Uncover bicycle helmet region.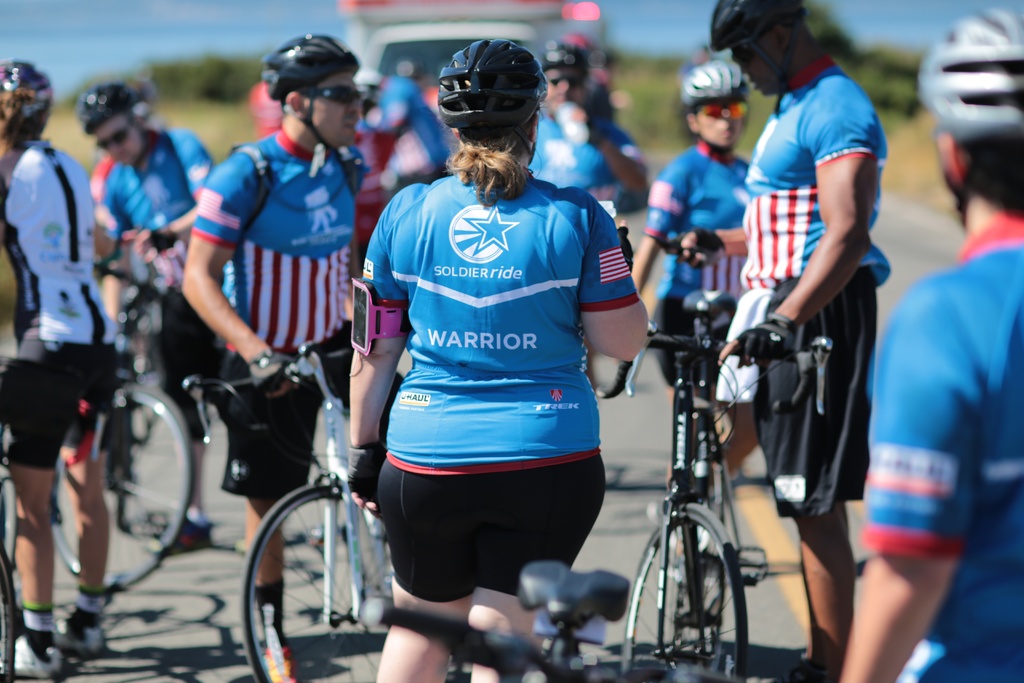
Uncovered: box(540, 44, 576, 68).
